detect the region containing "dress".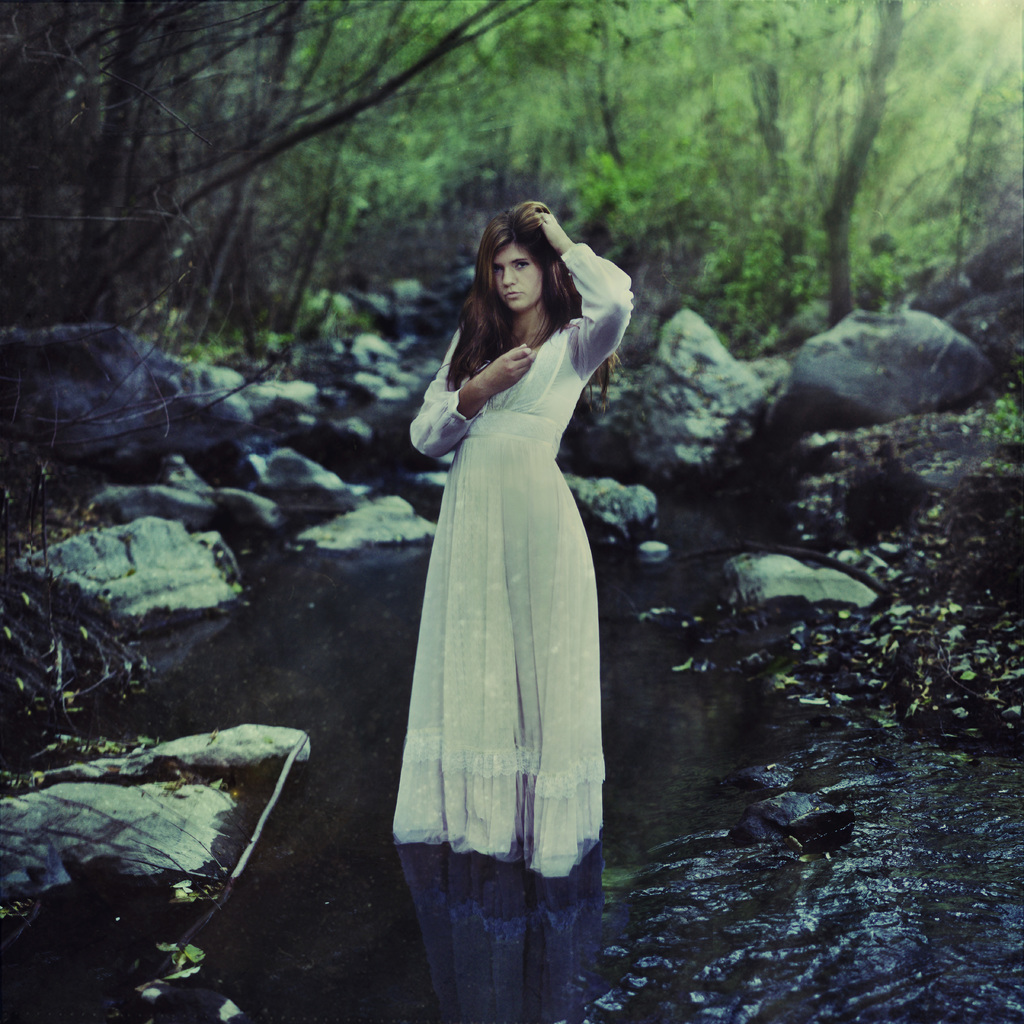
393 246 631 877.
